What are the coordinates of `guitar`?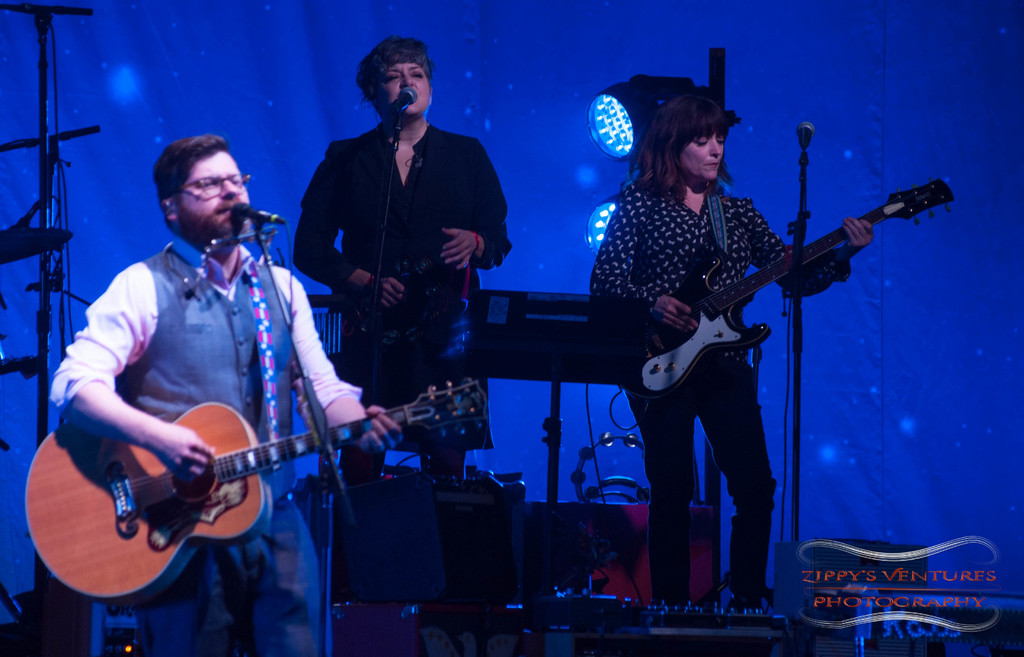
[599, 179, 963, 404].
